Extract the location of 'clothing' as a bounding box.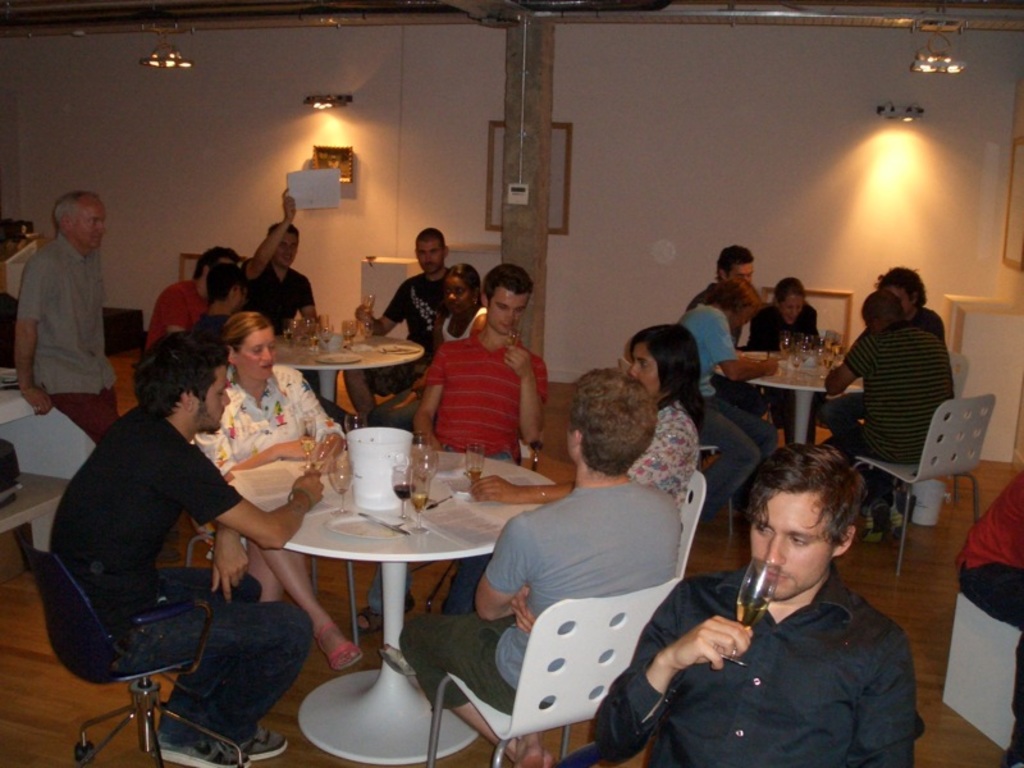
l=744, t=296, r=826, b=343.
